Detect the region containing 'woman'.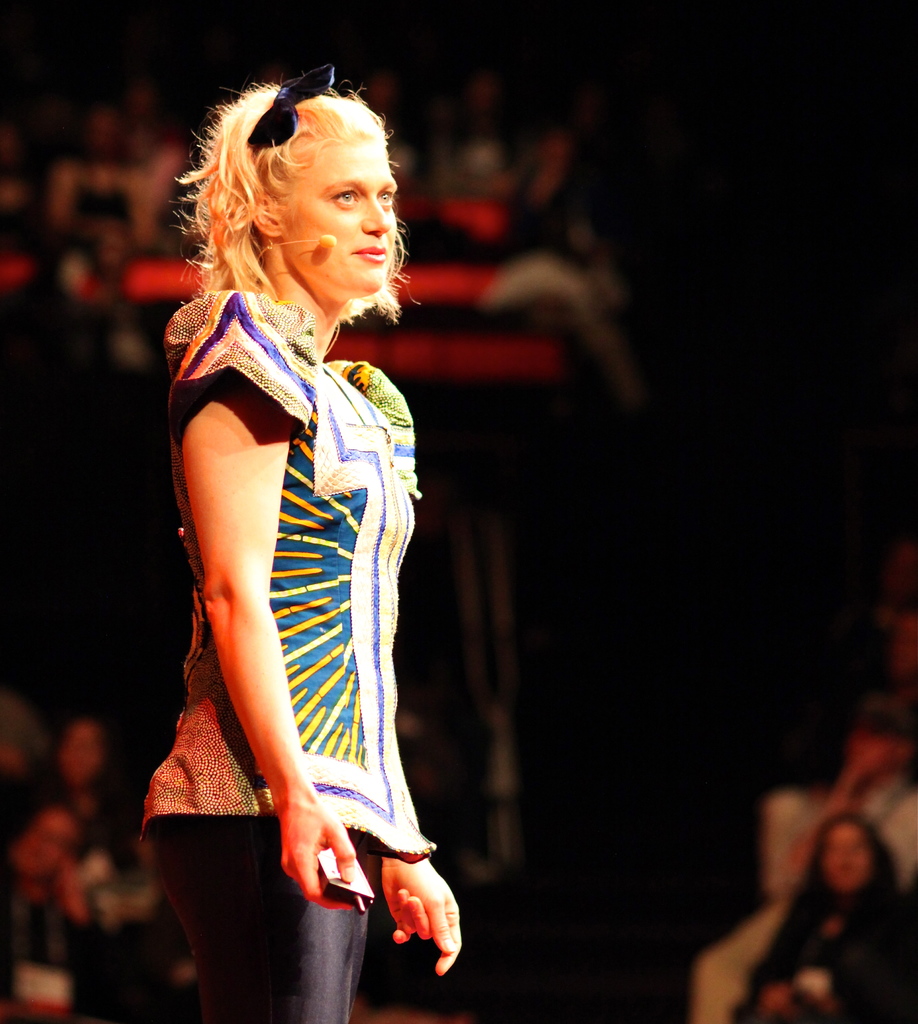
bbox=[133, 108, 462, 1023].
